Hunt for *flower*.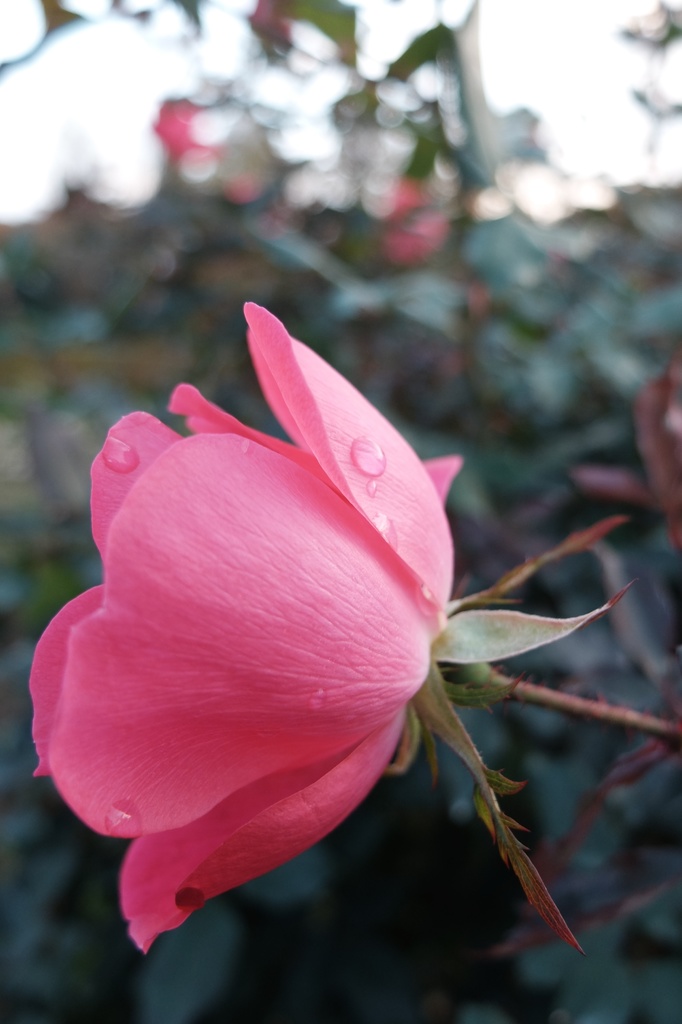
Hunted down at region(384, 180, 454, 266).
